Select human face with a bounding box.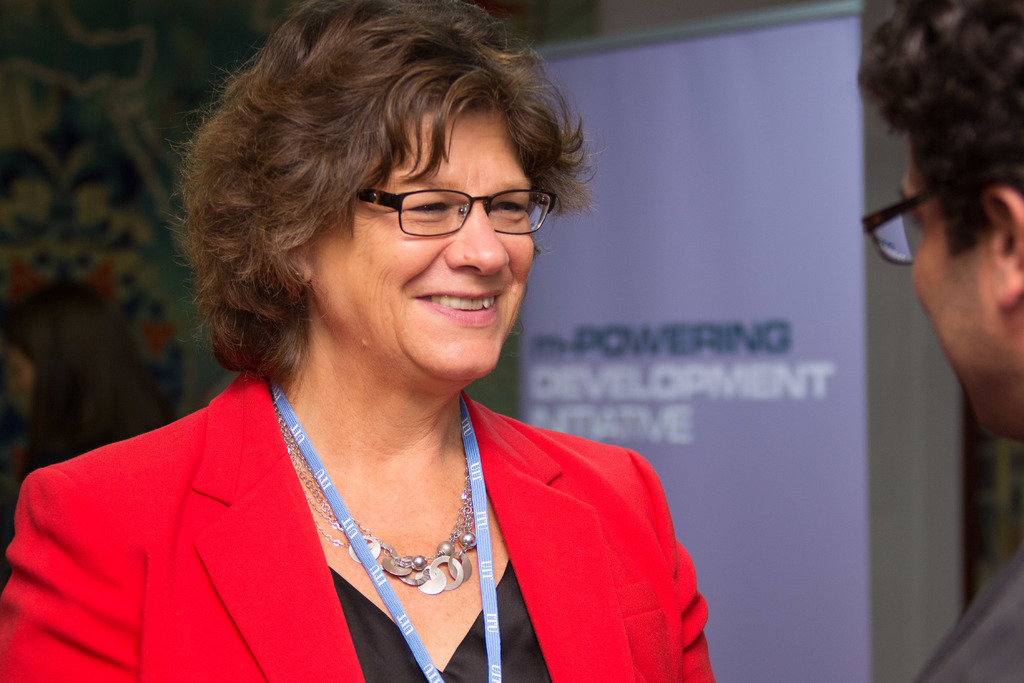
{"x1": 302, "y1": 108, "x2": 538, "y2": 379}.
